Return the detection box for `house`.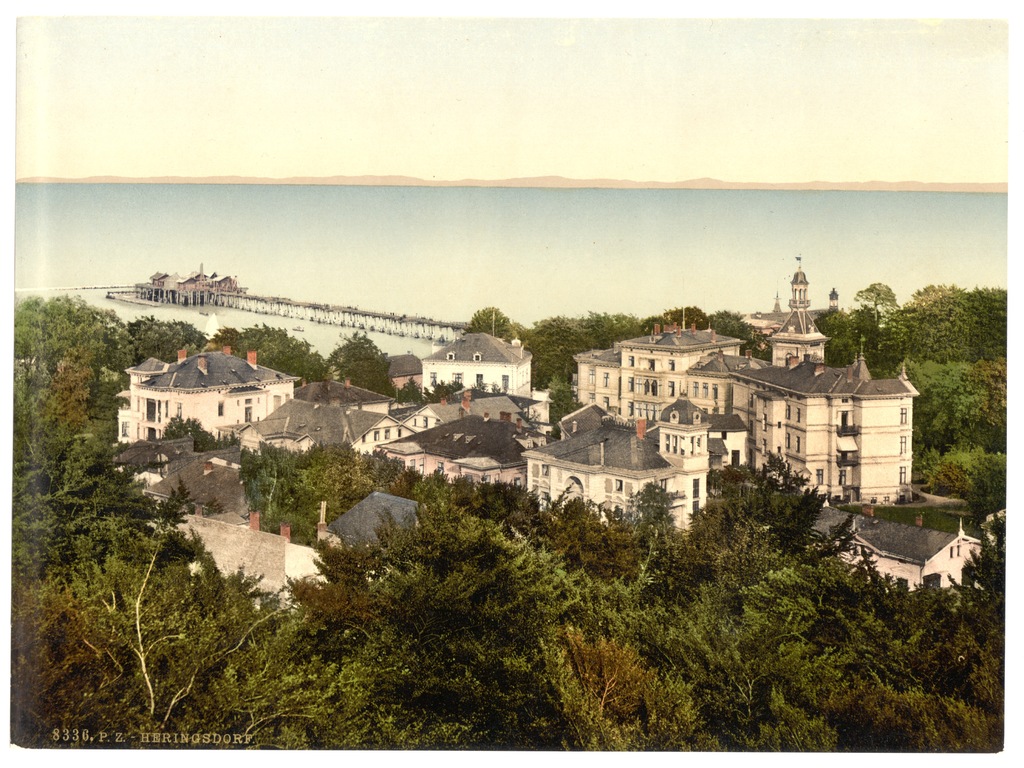
<box>580,314,912,504</box>.
